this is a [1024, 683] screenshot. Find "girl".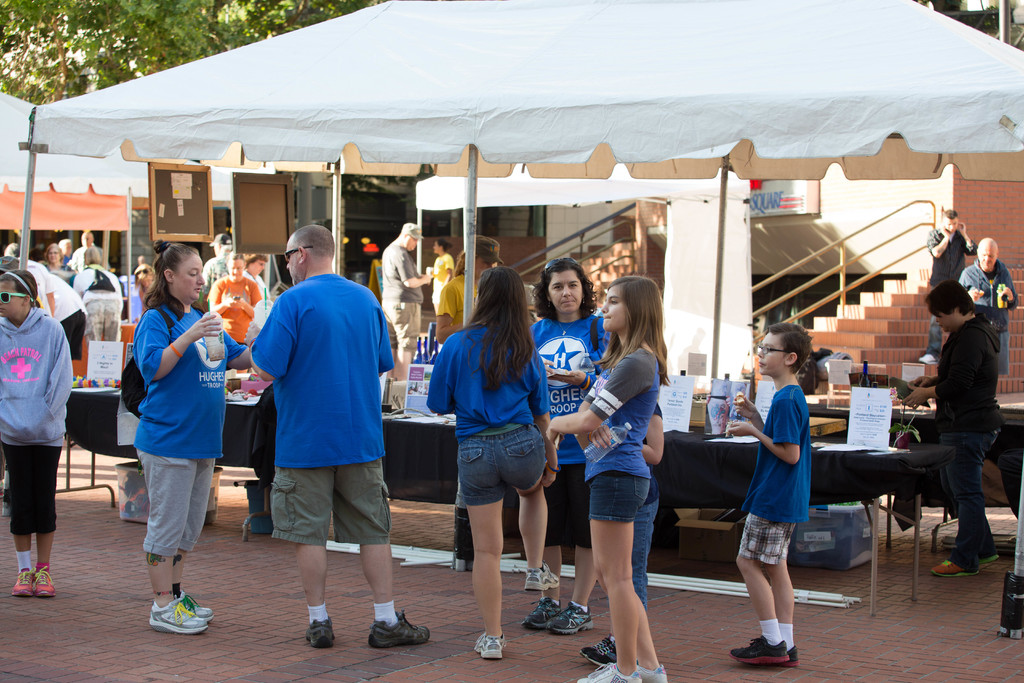
Bounding box: detection(426, 266, 560, 661).
